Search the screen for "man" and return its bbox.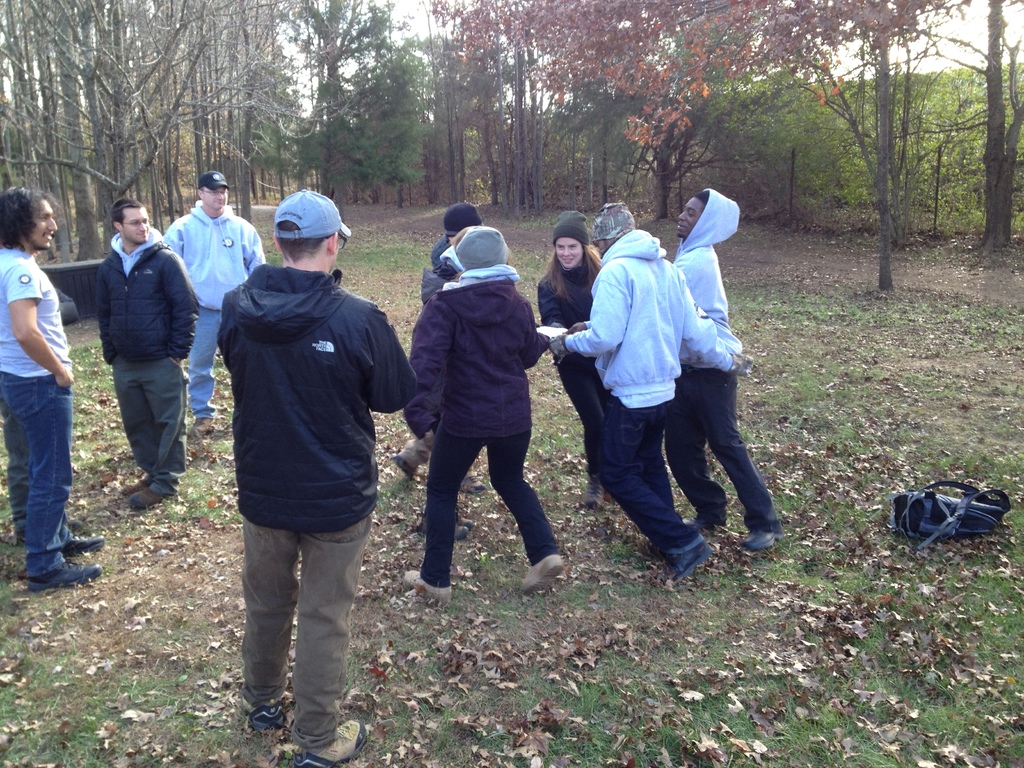
Found: select_region(162, 167, 265, 428).
